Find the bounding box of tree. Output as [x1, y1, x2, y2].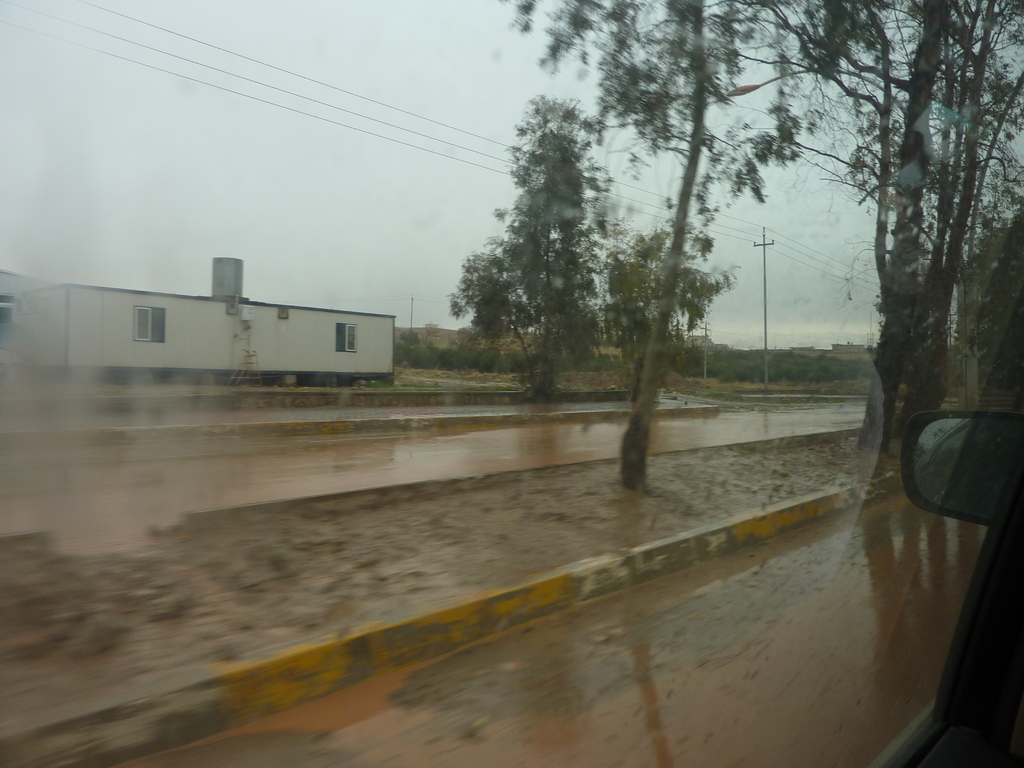
[452, 86, 644, 422].
